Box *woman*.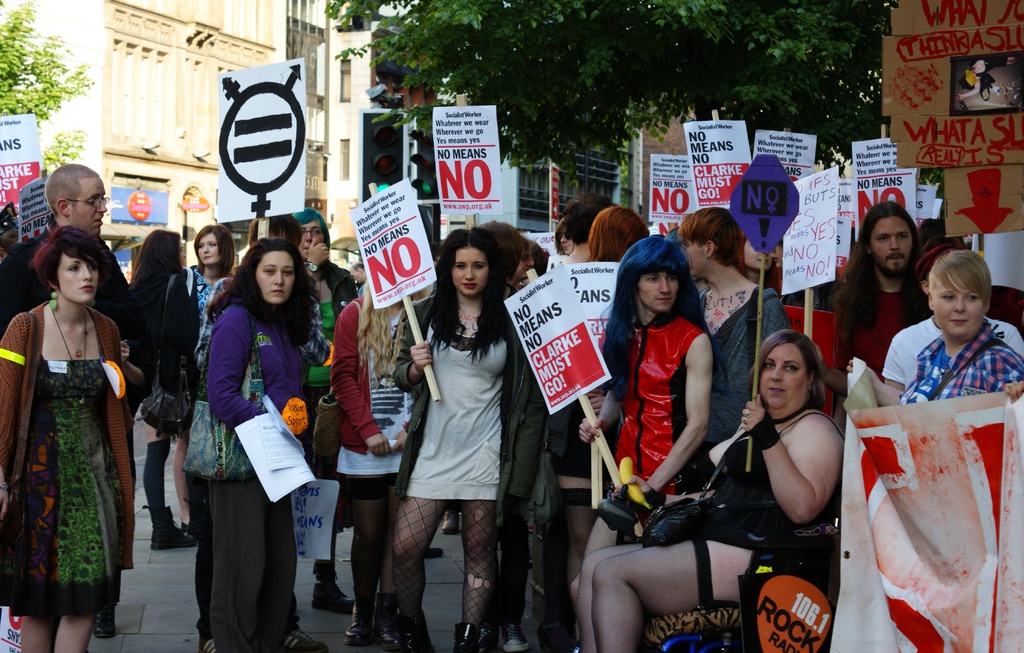
detection(587, 321, 858, 652).
